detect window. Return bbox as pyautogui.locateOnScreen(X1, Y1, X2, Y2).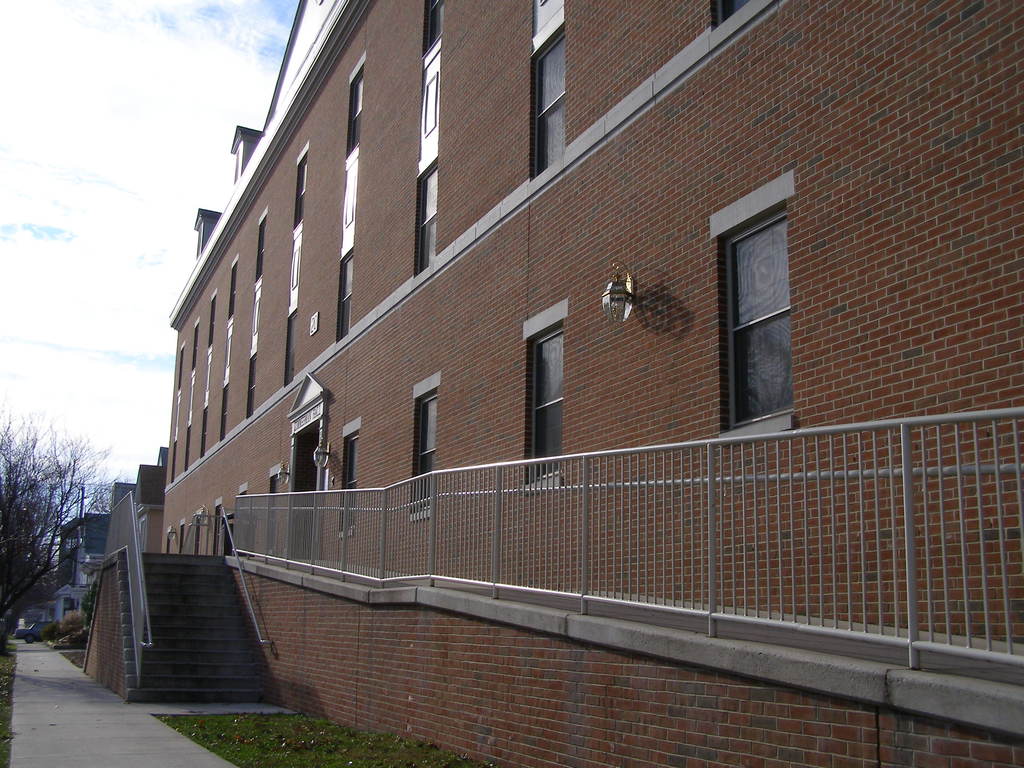
pyautogui.locateOnScreen(241, 348, 261, 419).
